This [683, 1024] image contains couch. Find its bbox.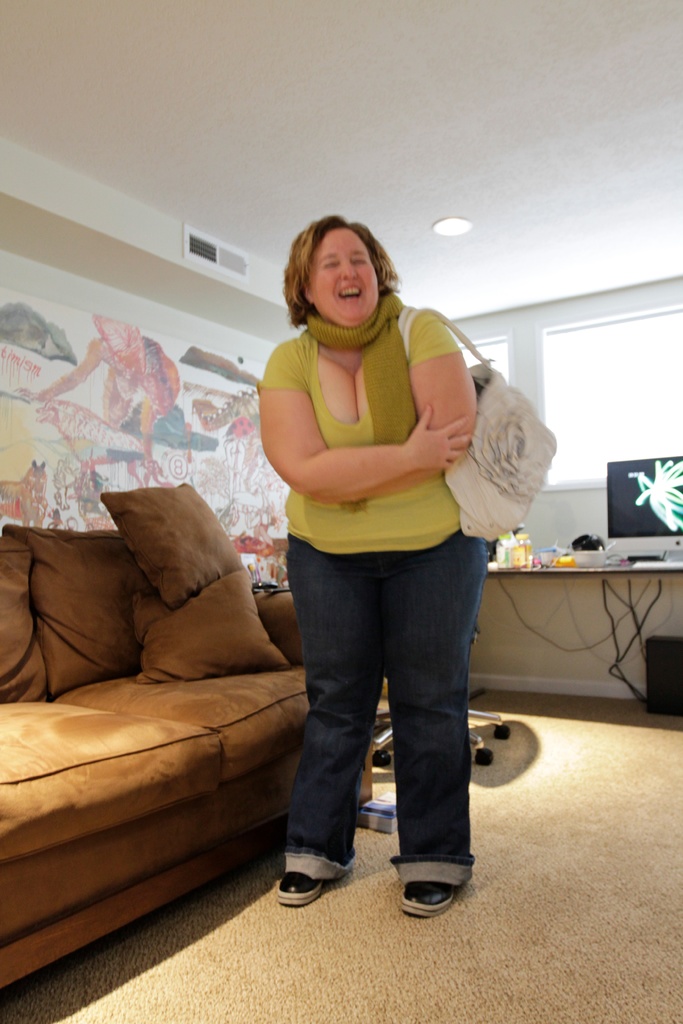
(x1=6, y1=477, x2=347, y2=976).
